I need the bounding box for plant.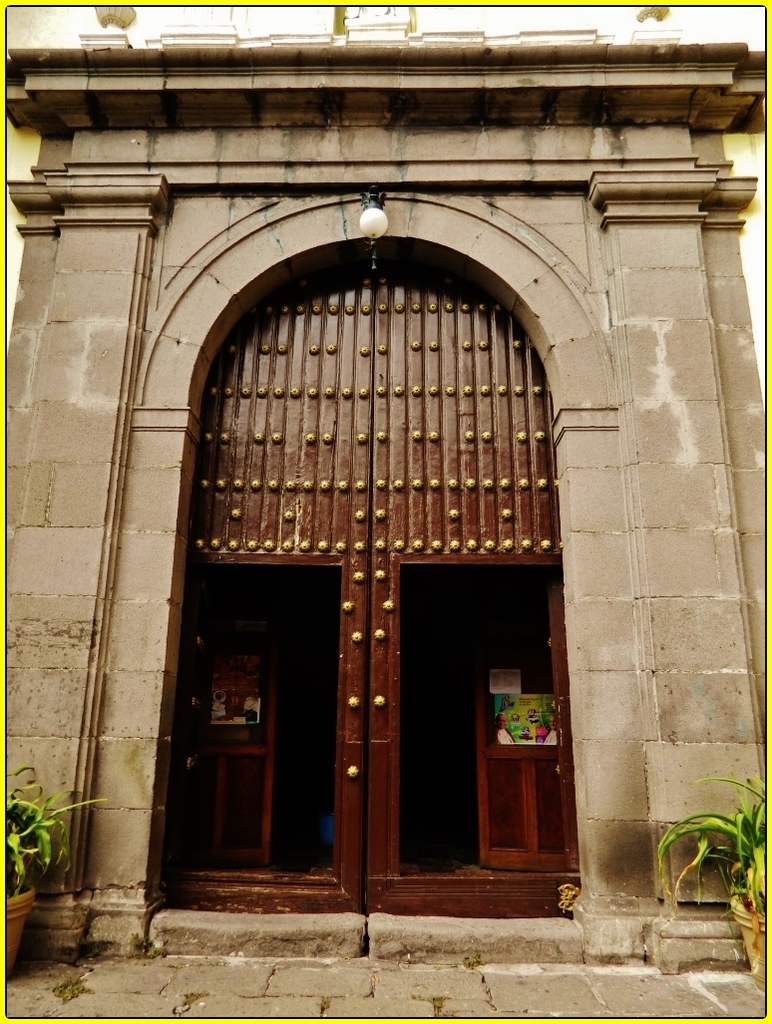
Here it is: box(0, 748, 123, 905).
